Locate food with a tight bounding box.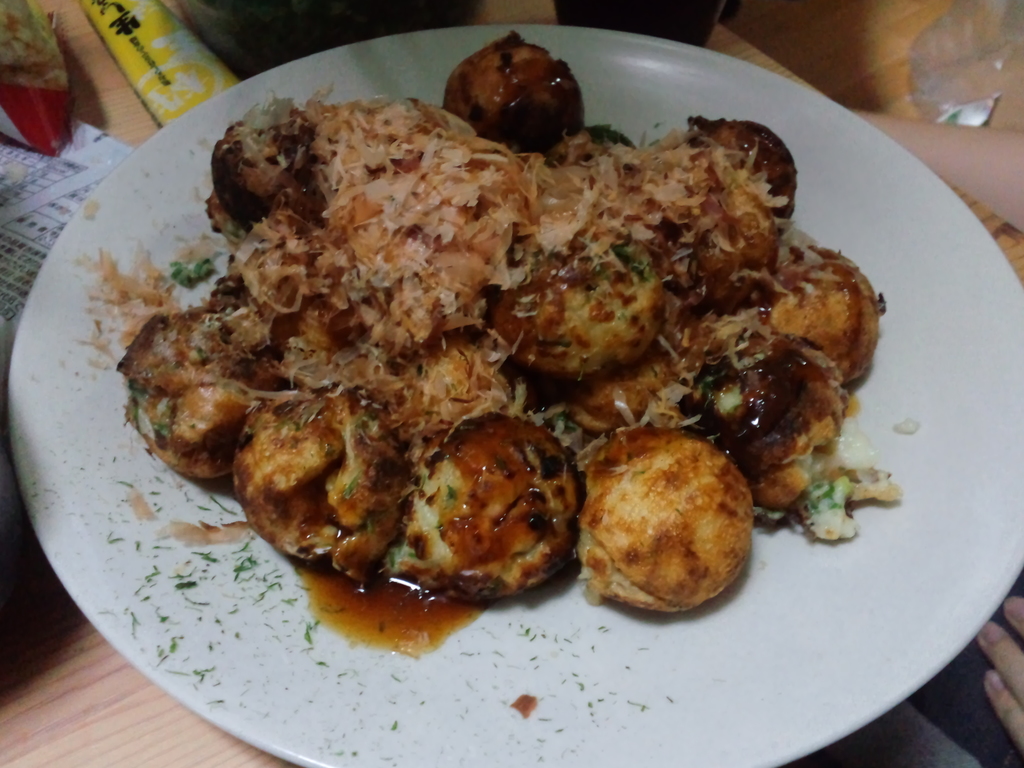
(x1=581, y1=433, x2=753, y2=614).
